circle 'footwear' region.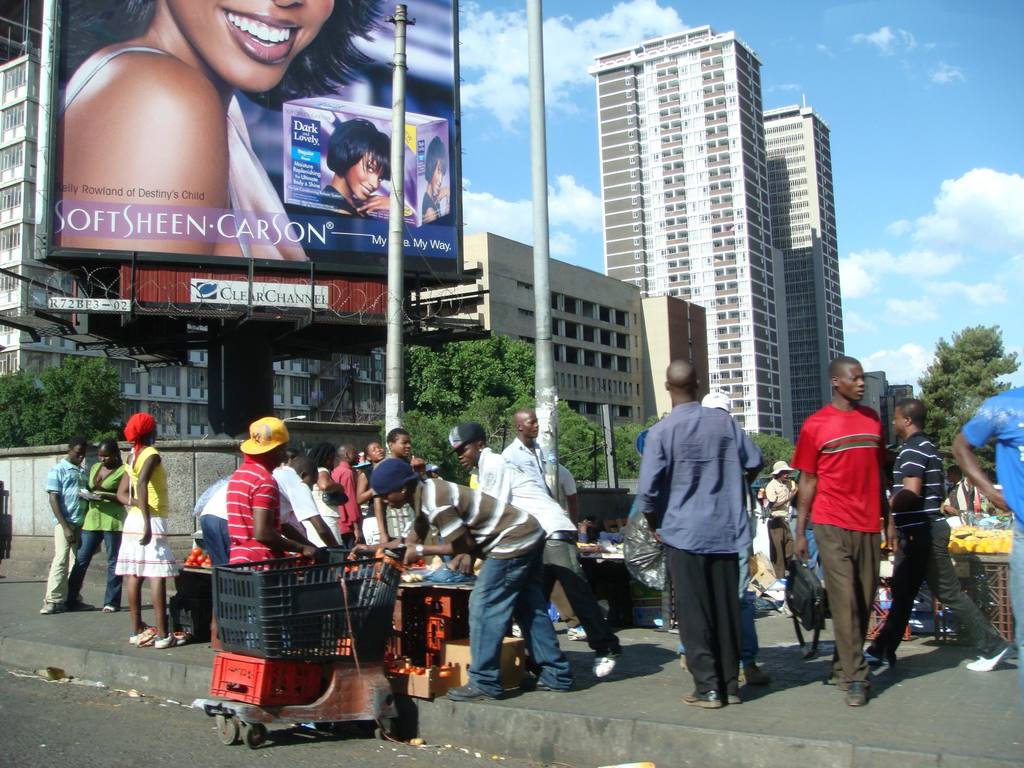
Region: (690,689,719,708).
